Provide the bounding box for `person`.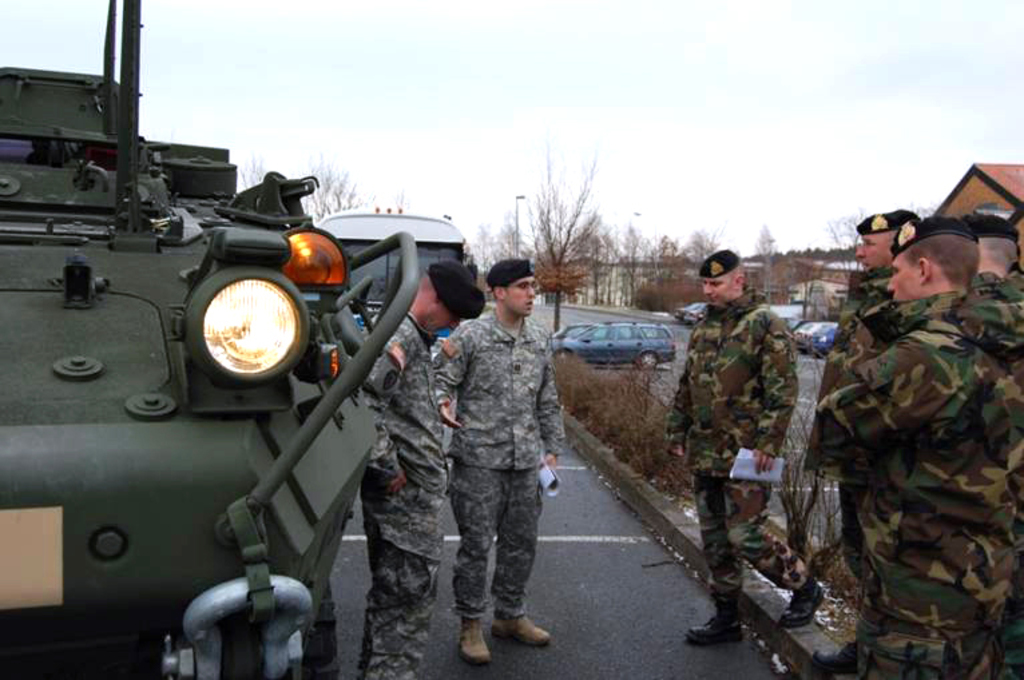
432,259,571,663.
